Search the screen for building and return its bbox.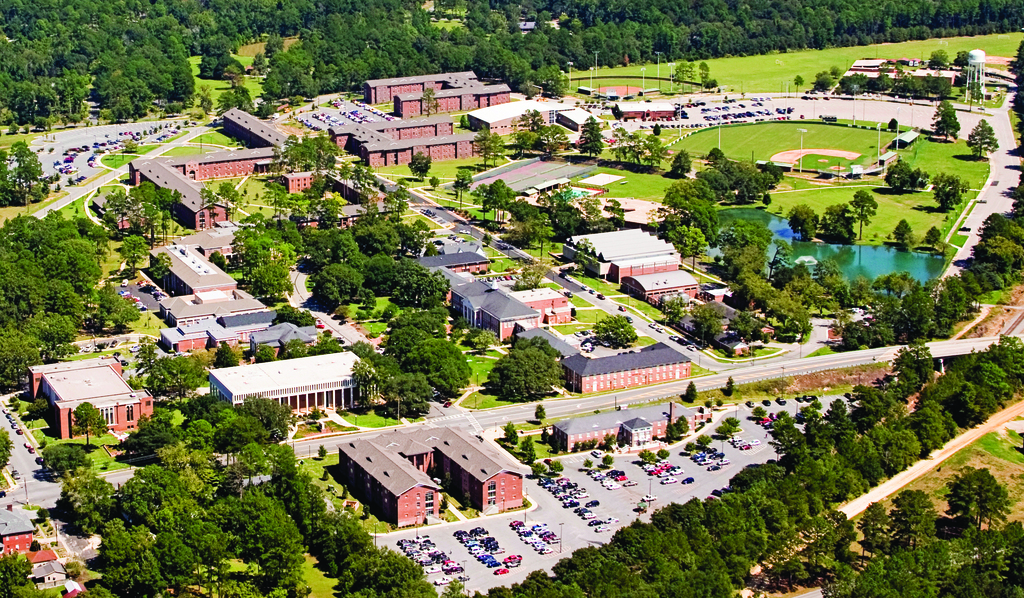
Found: bbox=(26, 545, 58, 563).
